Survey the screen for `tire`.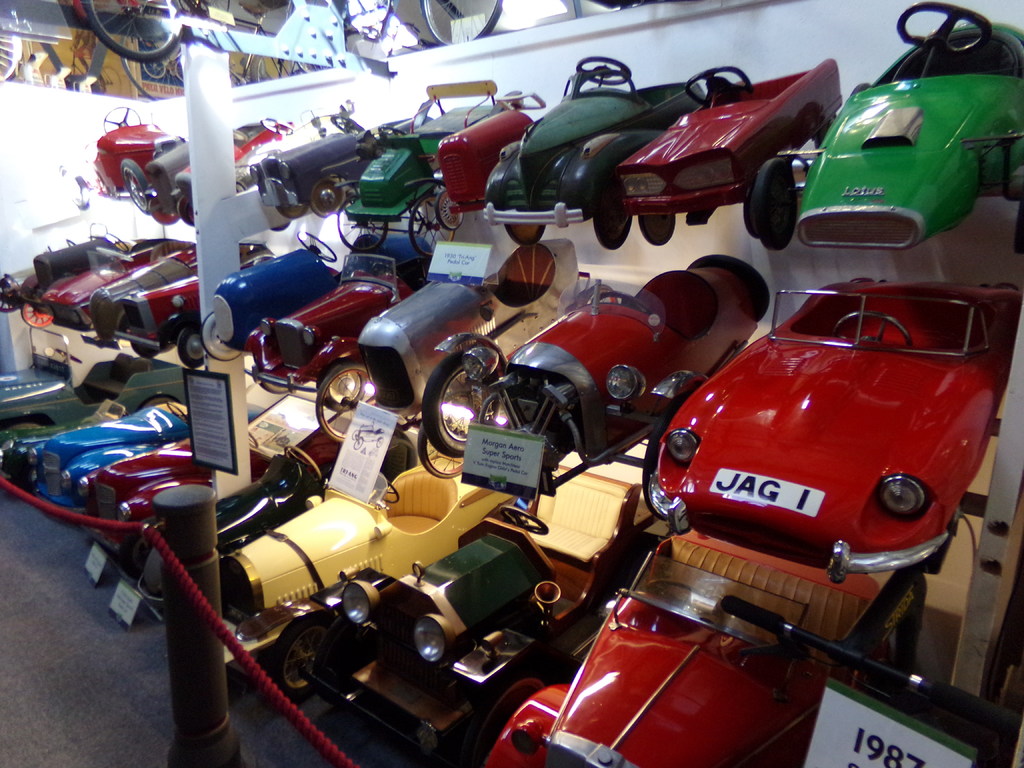
Survey found: bbox=(177, 193, 195, 227).
